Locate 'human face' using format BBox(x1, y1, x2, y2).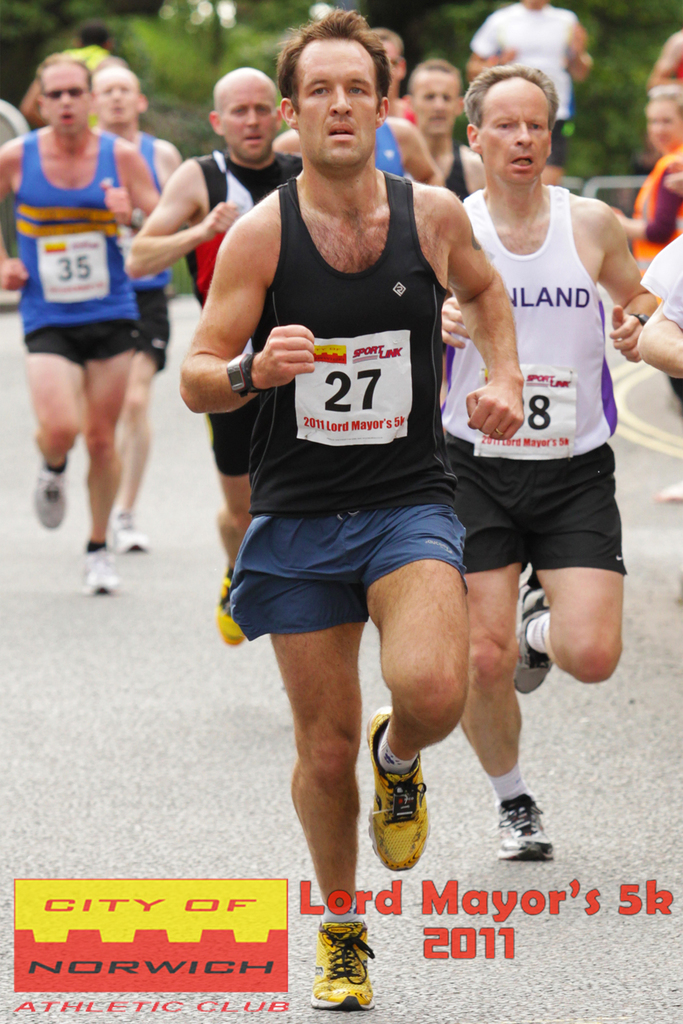
BBox(92, 72, 141, 128).
